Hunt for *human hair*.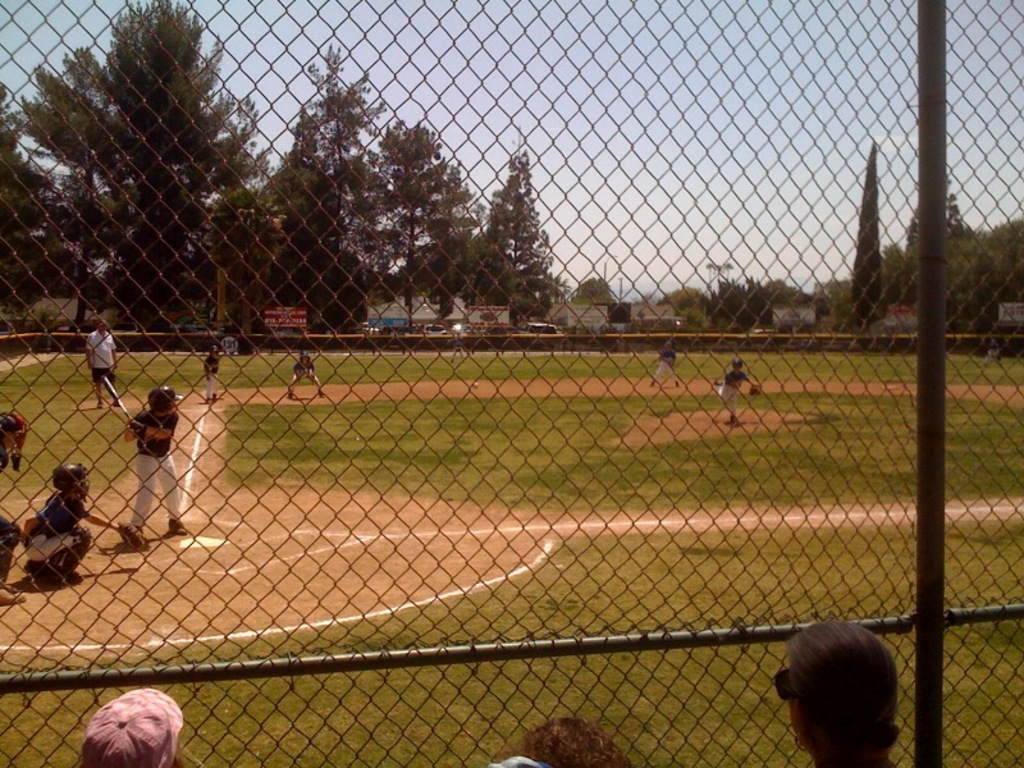
Hunted down at [783,640,904,762].
